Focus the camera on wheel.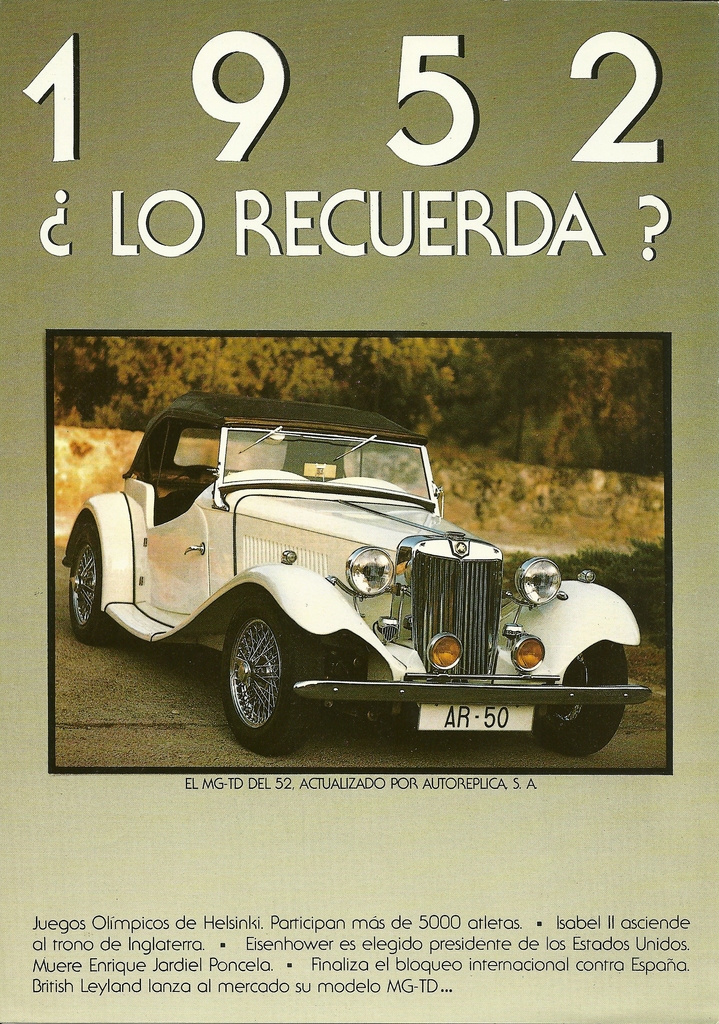
Focus region: {"left": 70, "top": 531, "right": 134, "bottom": 646}.
